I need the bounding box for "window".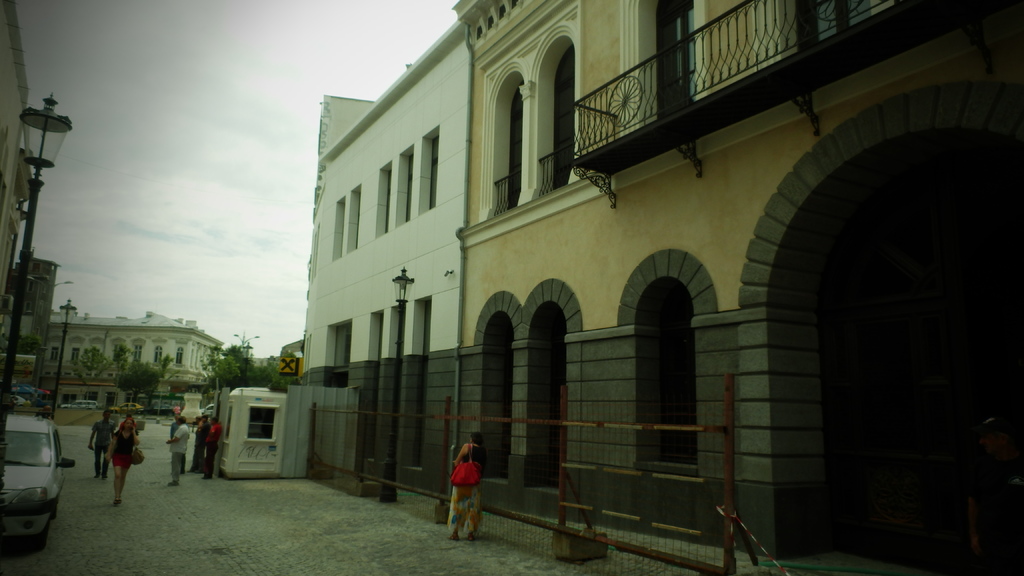
Here it is: pyautogui.locateOnScreen(25, 301, 30, 311).
